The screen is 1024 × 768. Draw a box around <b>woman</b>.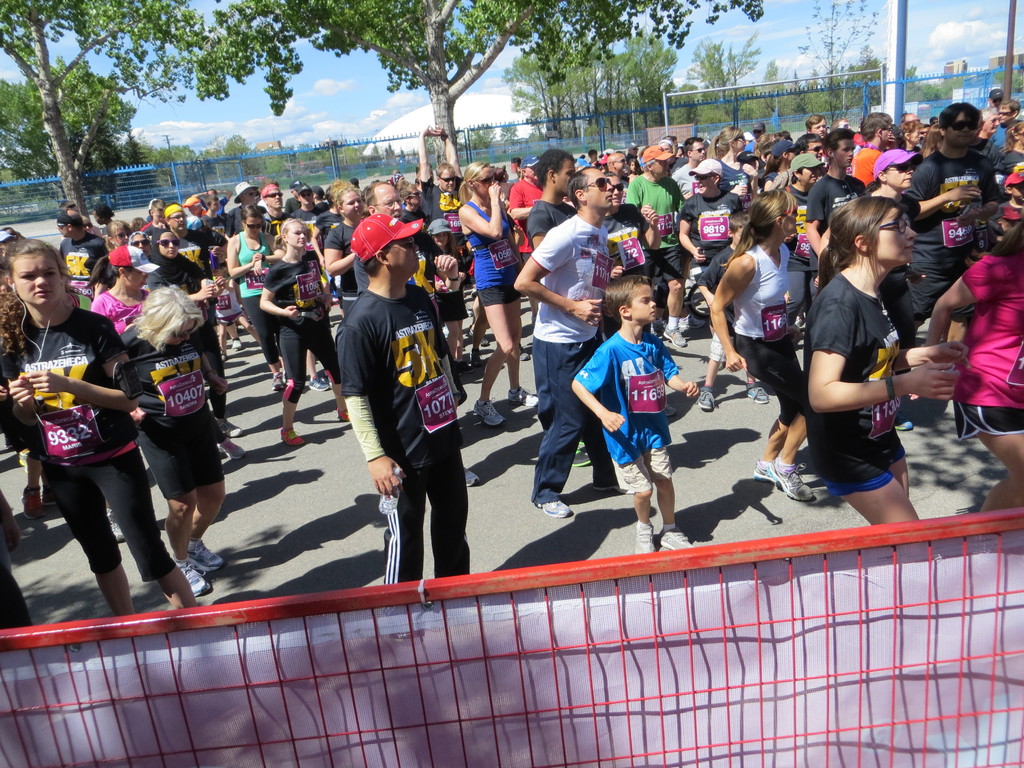
x1=819 y1=159 x2=982 y2=430.
